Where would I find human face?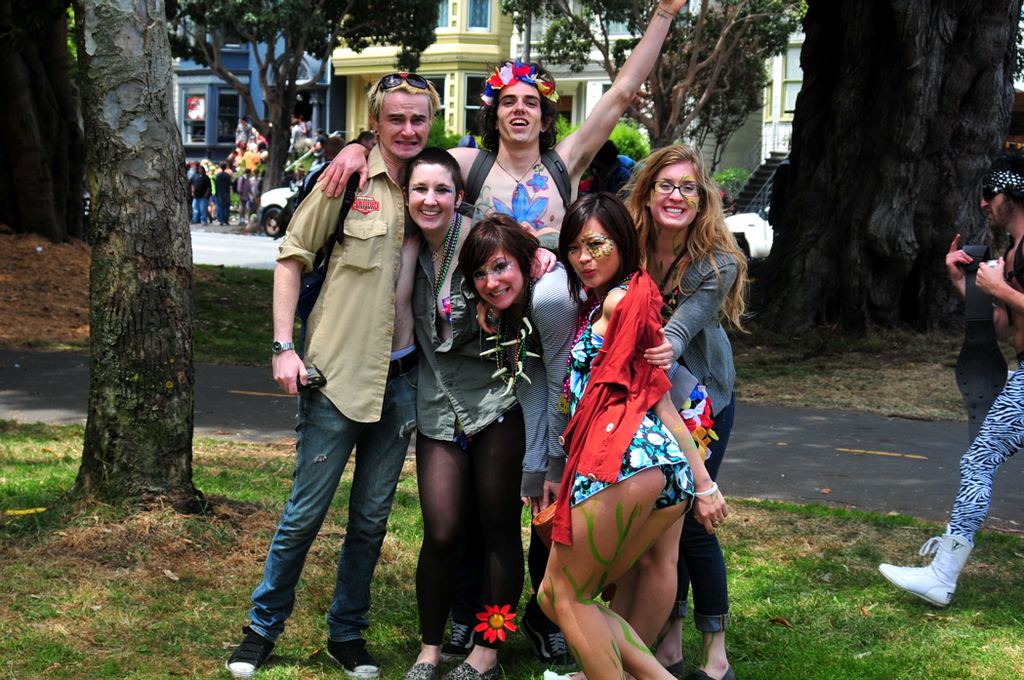
At 377 92 429 159.
